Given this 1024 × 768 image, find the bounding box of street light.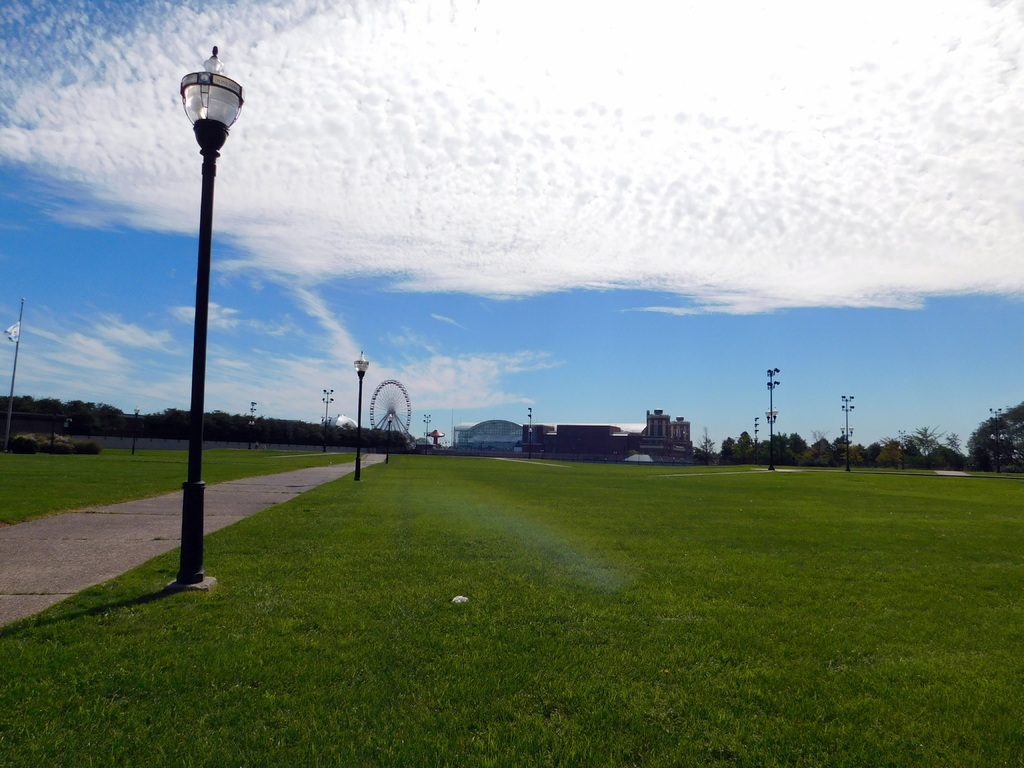
BBox(764, 365, 787, 474).
